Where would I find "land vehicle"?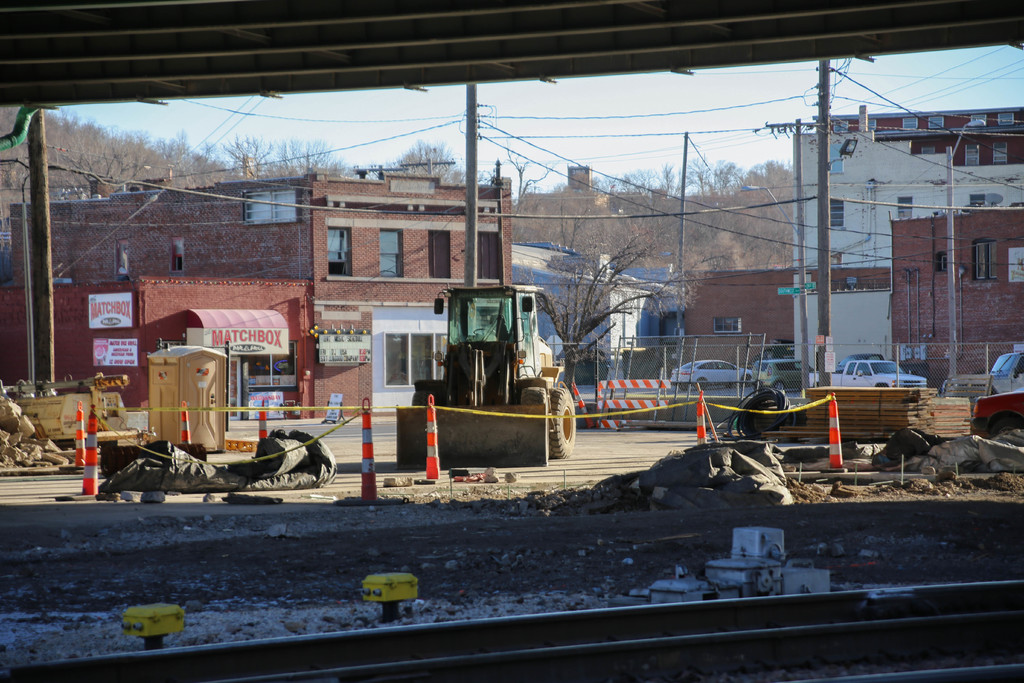
At <bbox>808, 358, 926, 390</bbox>.
